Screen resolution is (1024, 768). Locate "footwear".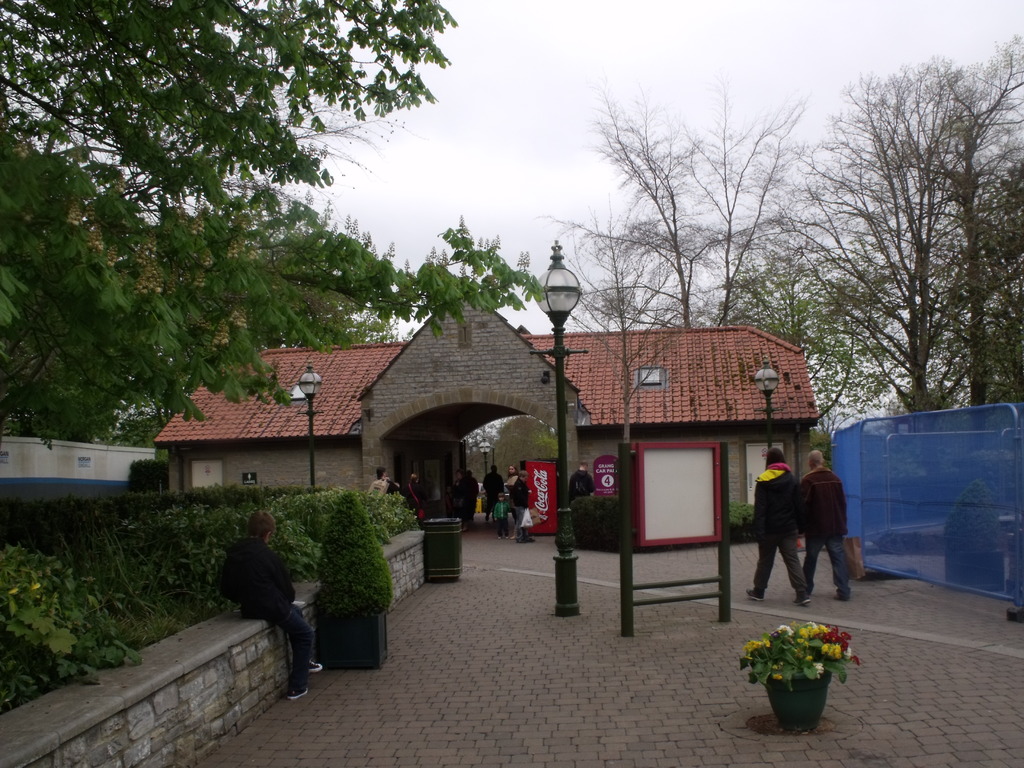
(x1=790, y1=595, x2=810, y2=605).
